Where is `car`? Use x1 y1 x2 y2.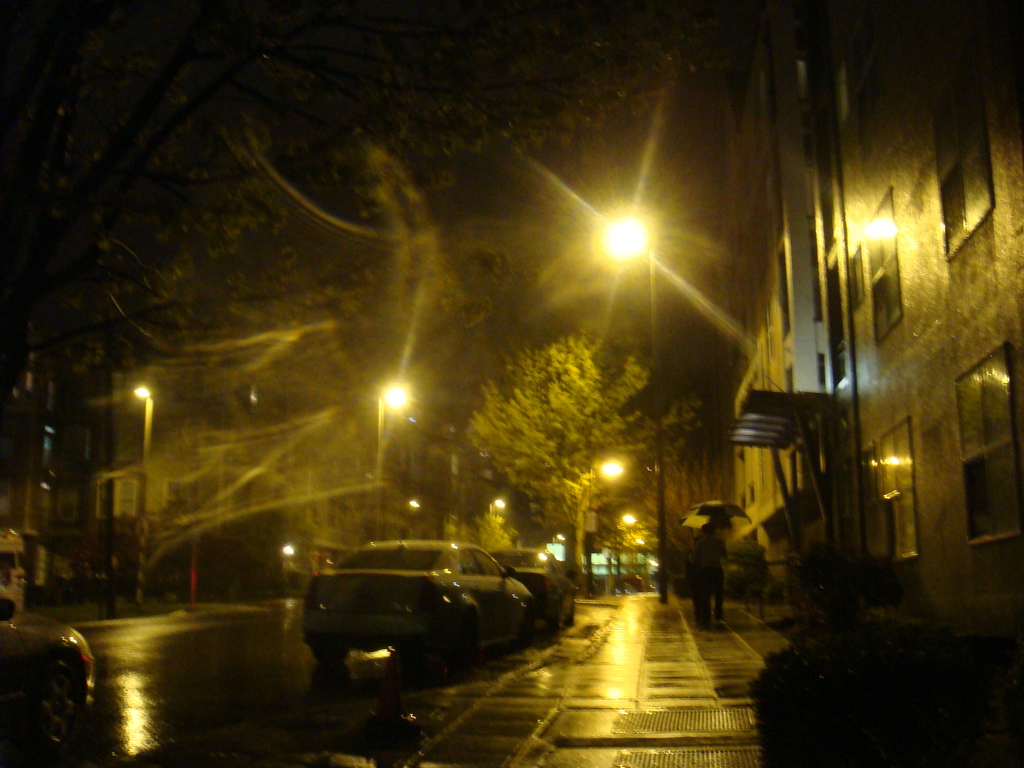
493 540 583 627.
